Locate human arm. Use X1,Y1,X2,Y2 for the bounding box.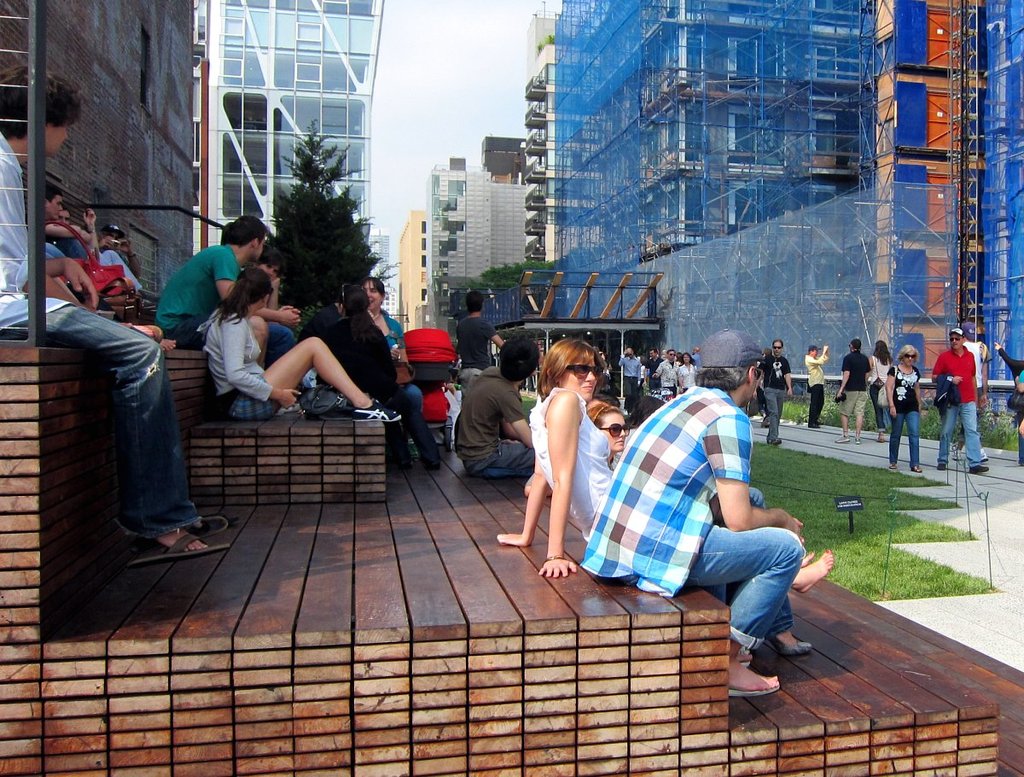
810,345,826,366.
